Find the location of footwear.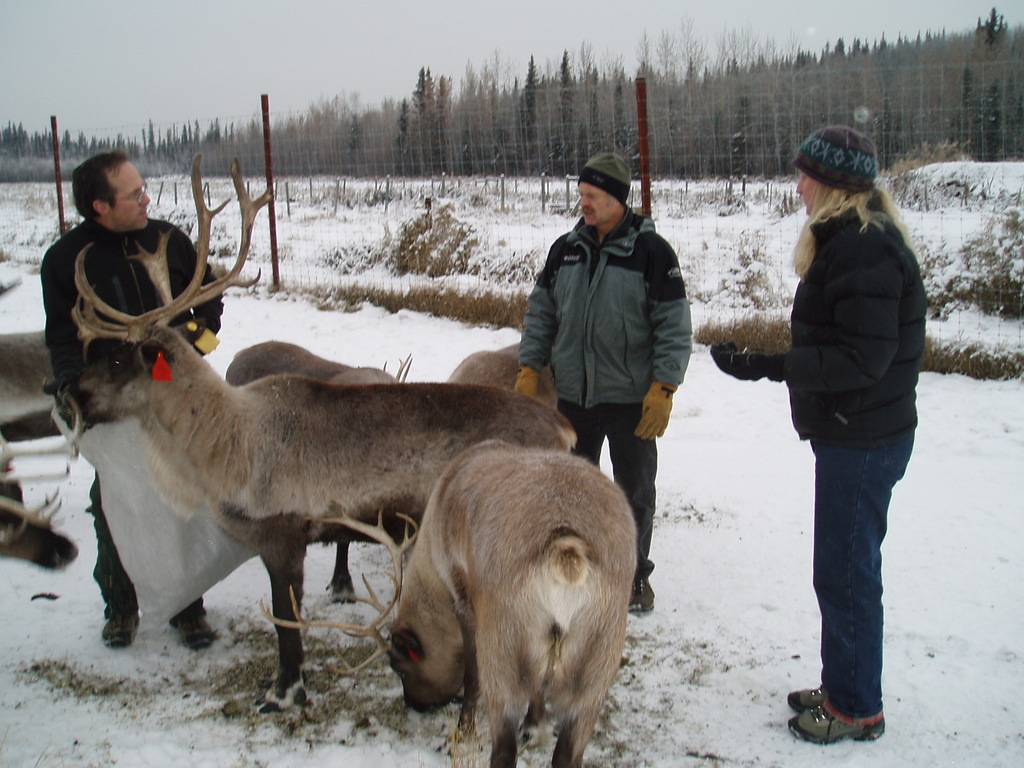
Location: pyautogui.locateOnScreen(797, 677, 885, 749).
